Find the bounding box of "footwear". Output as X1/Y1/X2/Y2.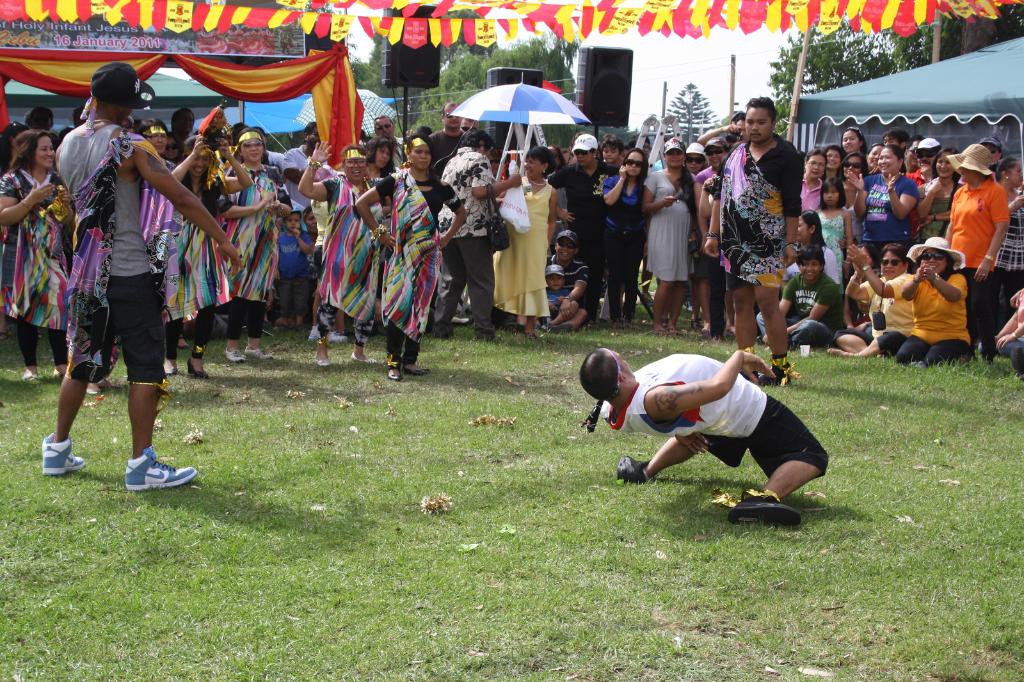
221/347/243/361.
